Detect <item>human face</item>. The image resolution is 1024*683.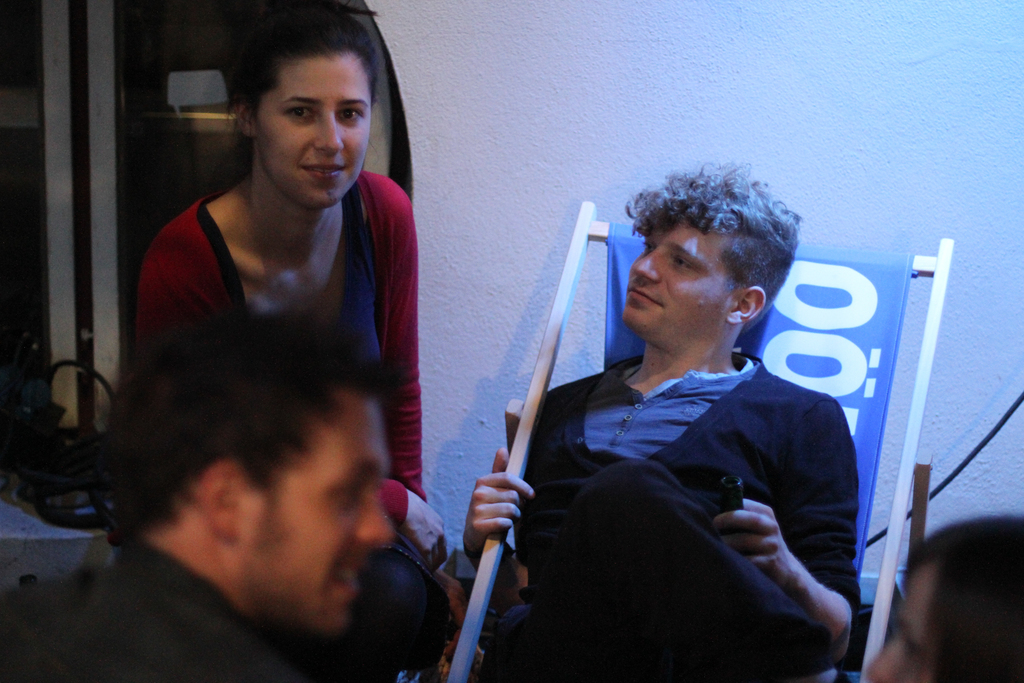
259:38:365:211.
